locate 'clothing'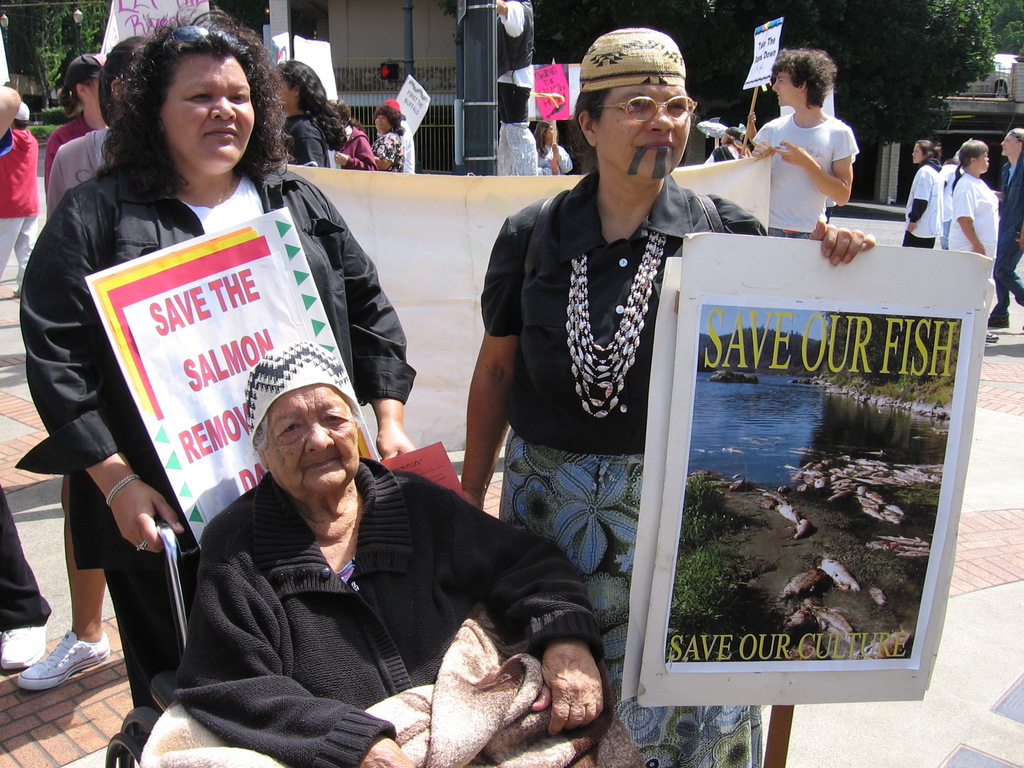
x1=0, y1=483, x2=49, y2=636
